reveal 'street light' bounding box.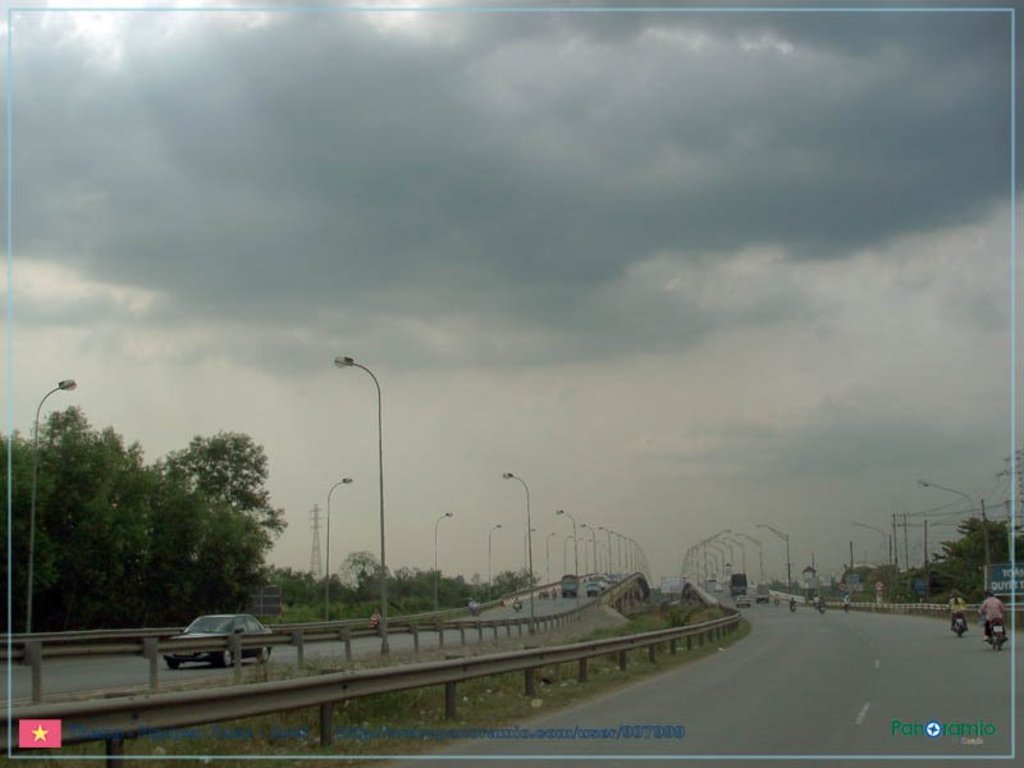
Revealed: crop(553, 507, 575, 573).
